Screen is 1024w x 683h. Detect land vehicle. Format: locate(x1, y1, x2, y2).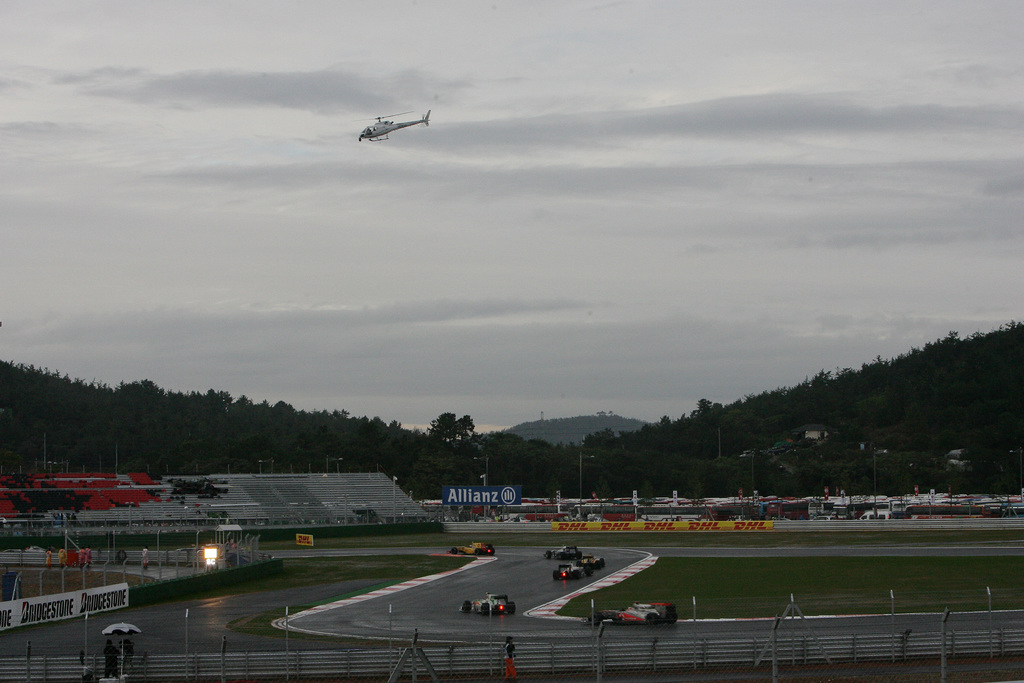
locate(557, 562, 579, 577).
